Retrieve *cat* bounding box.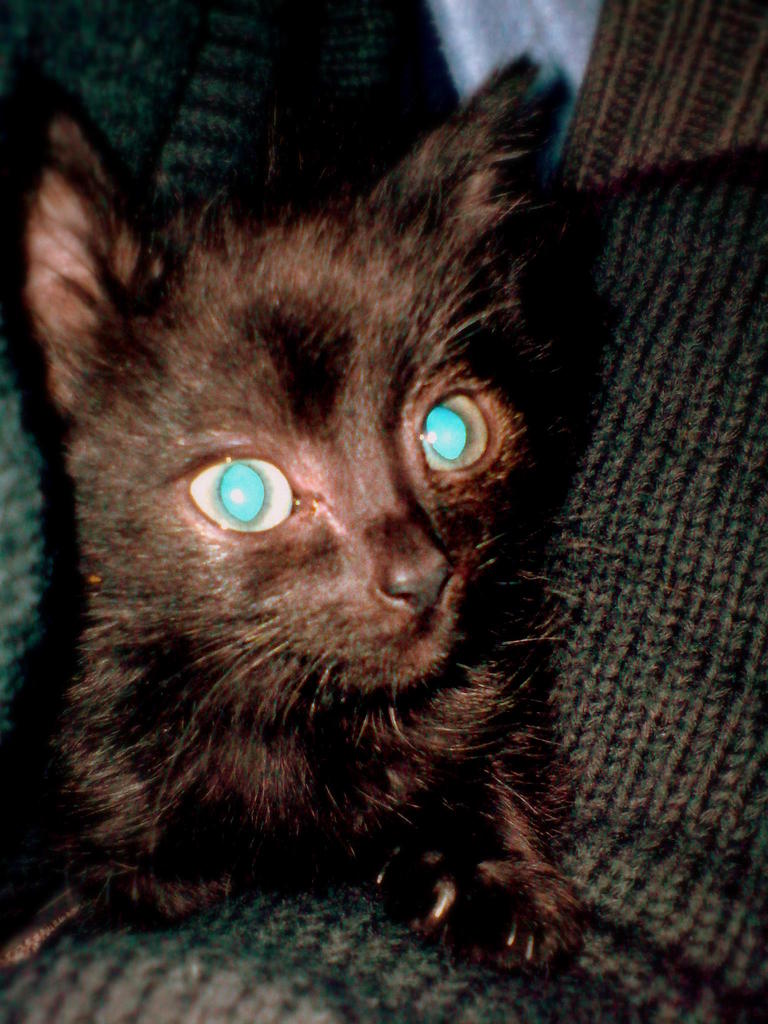
Bounding box: l=18, t=44, r=618, b=970.
